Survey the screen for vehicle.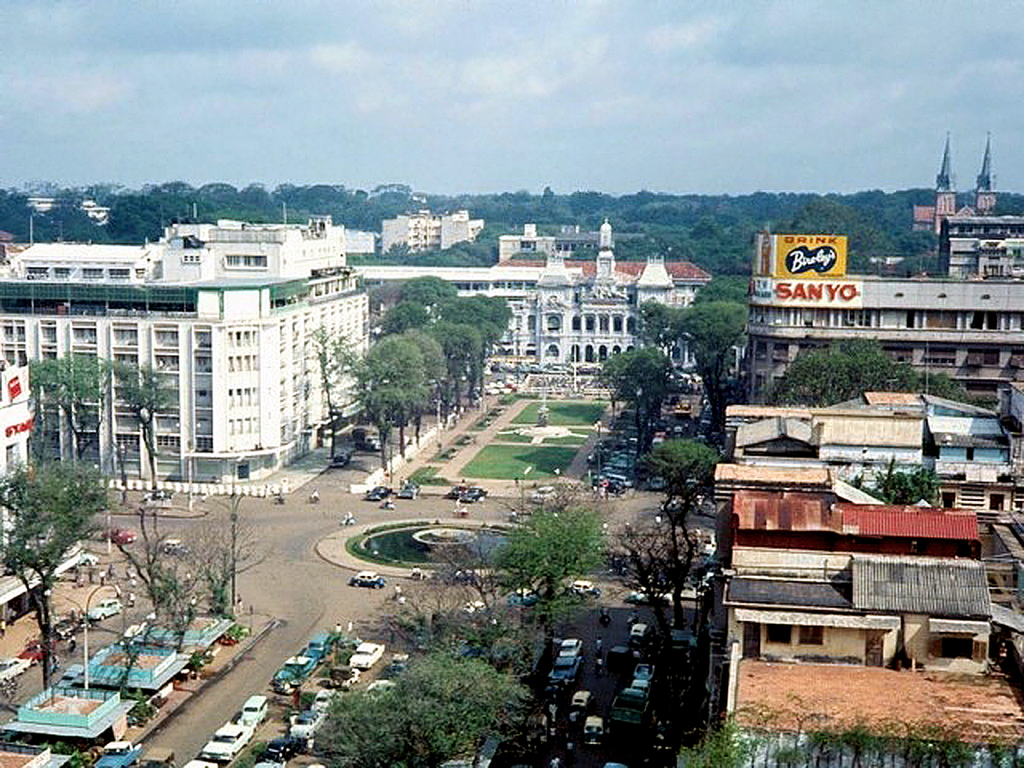
Survey found: [338, 516, 354, 529].
